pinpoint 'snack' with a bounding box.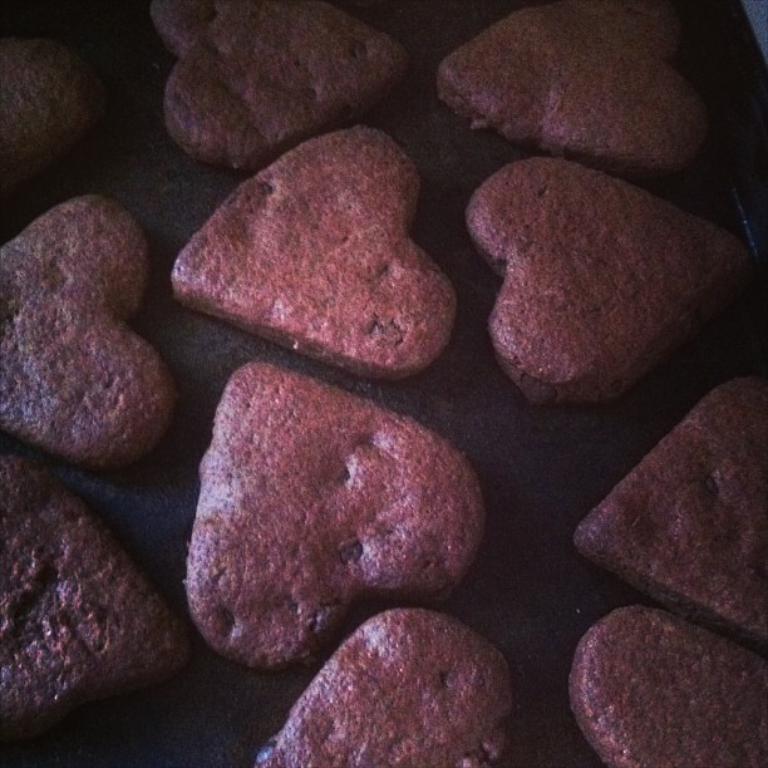
left=566, top=610, right=767, bottom=767.
